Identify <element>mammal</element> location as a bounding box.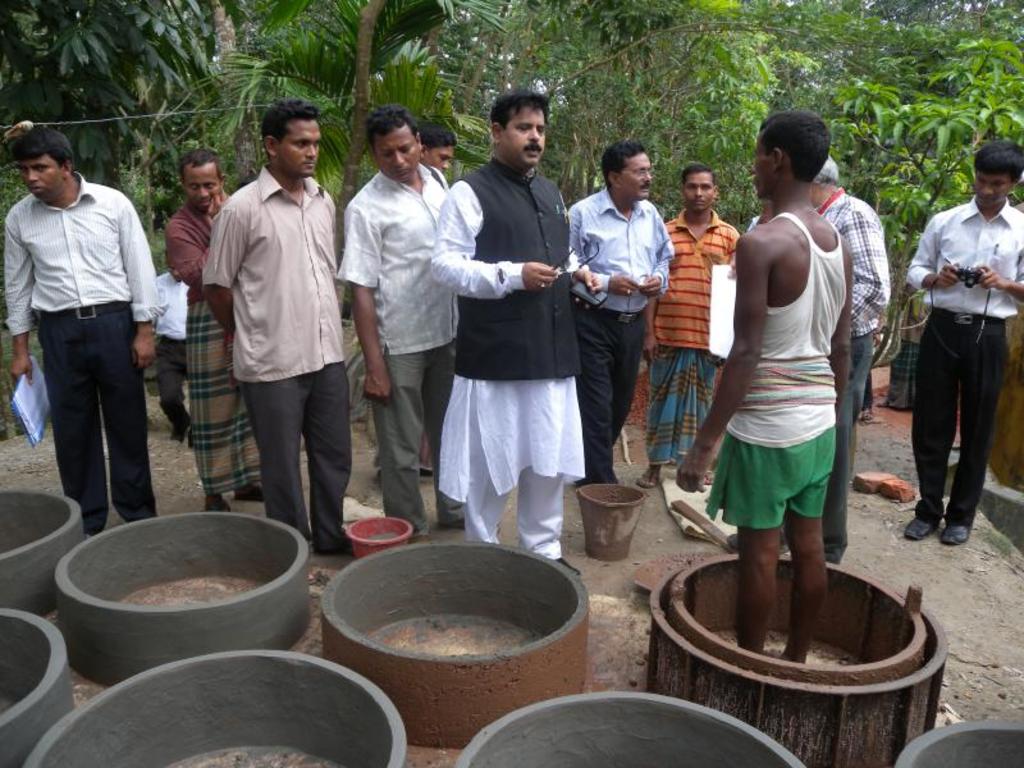
l=571, t=138, r=673, b=479.
